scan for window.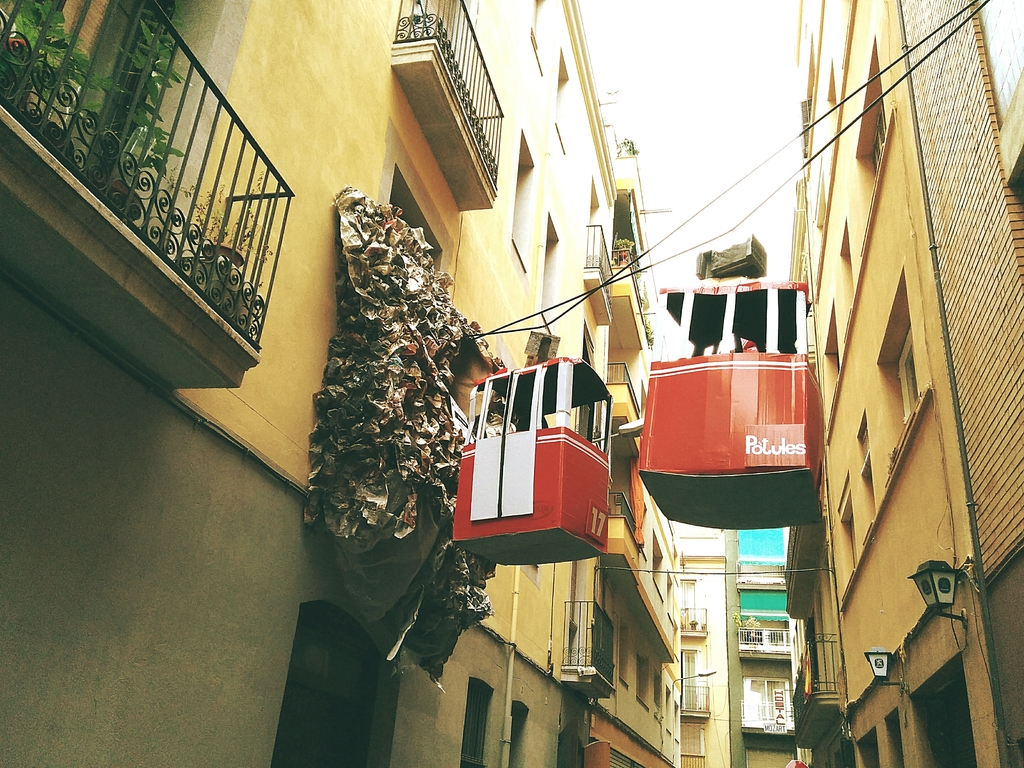
Scan result: 821, 56, 841, 156.
